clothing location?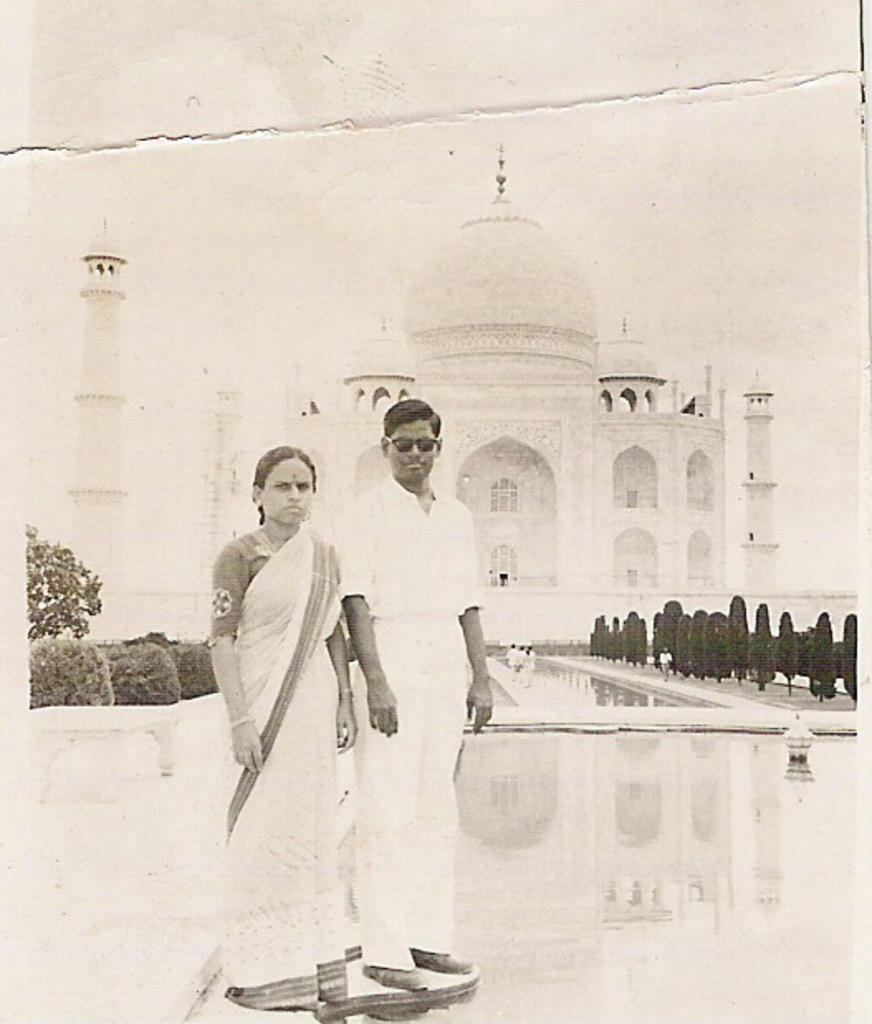
box(336, 476, 478, 969)
